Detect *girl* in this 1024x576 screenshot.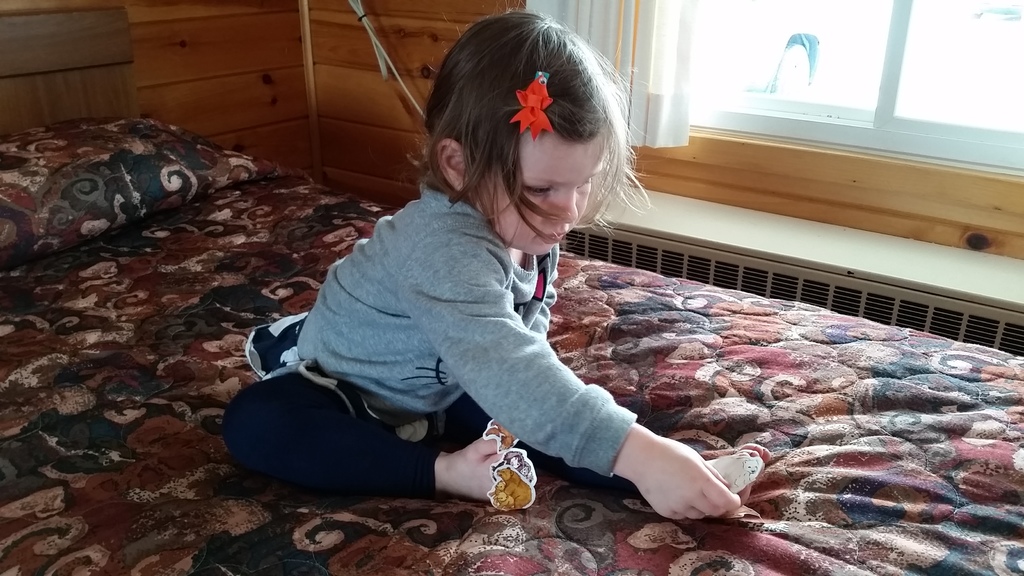
Detection: Rect(214, 13, 744, 508).
